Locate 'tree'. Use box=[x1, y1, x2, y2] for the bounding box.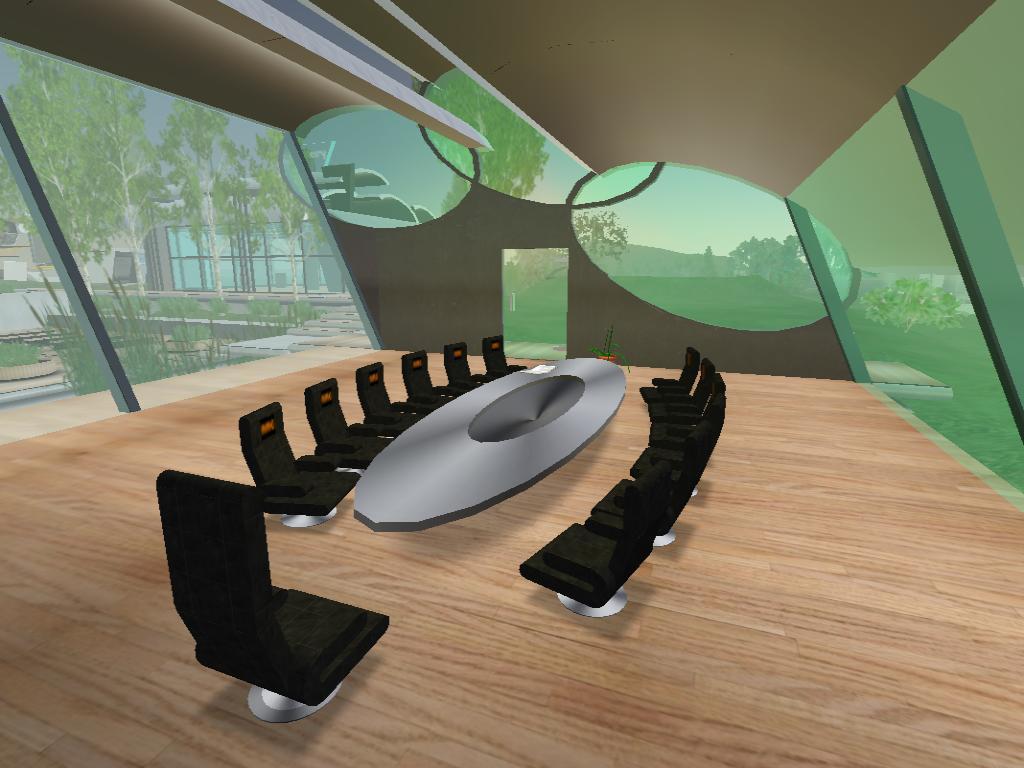
box=[568, 210, 634, 260].
